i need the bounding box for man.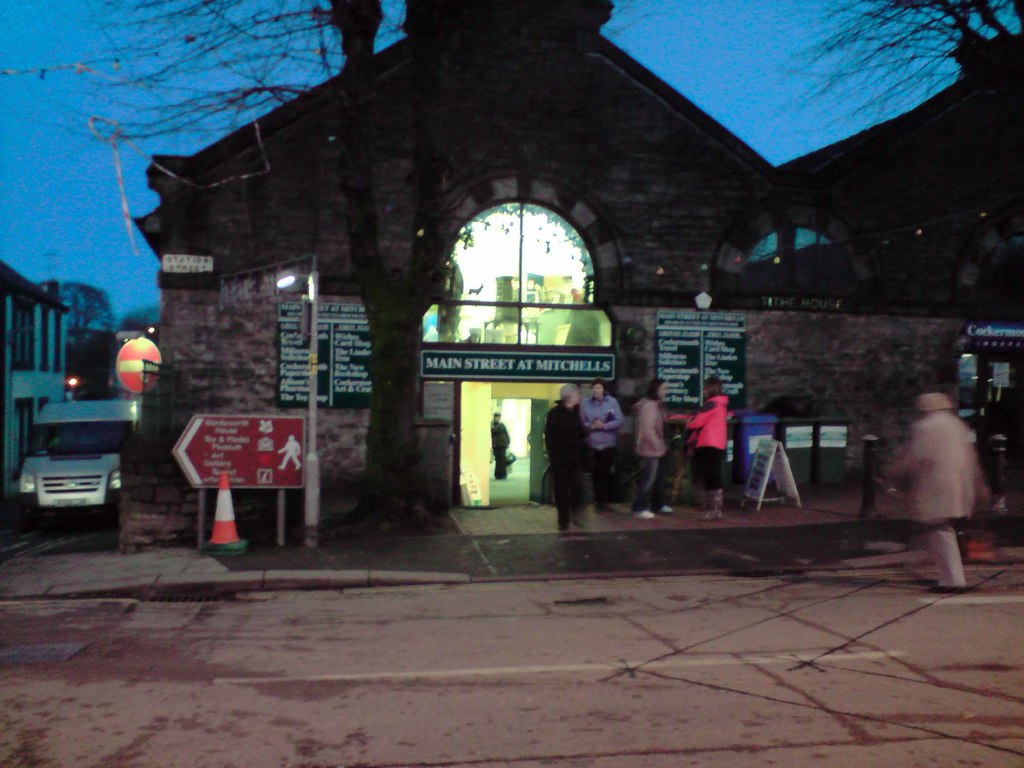
Here it is: bbox=(541, 380, 597, 529).
